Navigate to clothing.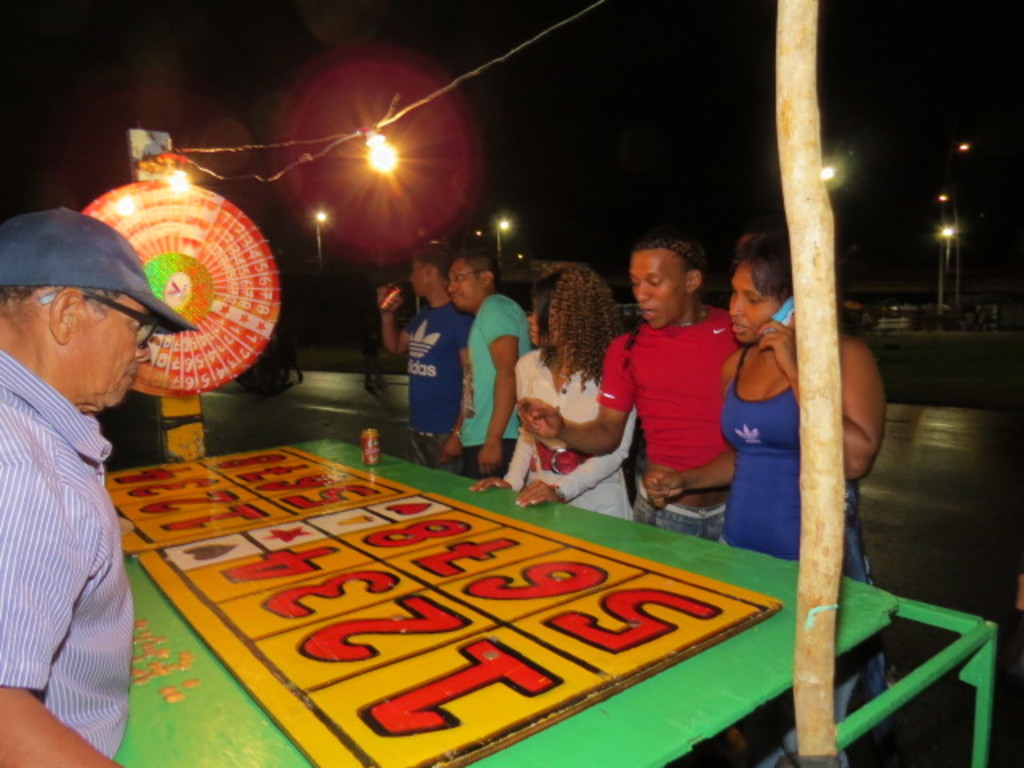
Navigation target: bbox=(459, 286, 536, 477).
